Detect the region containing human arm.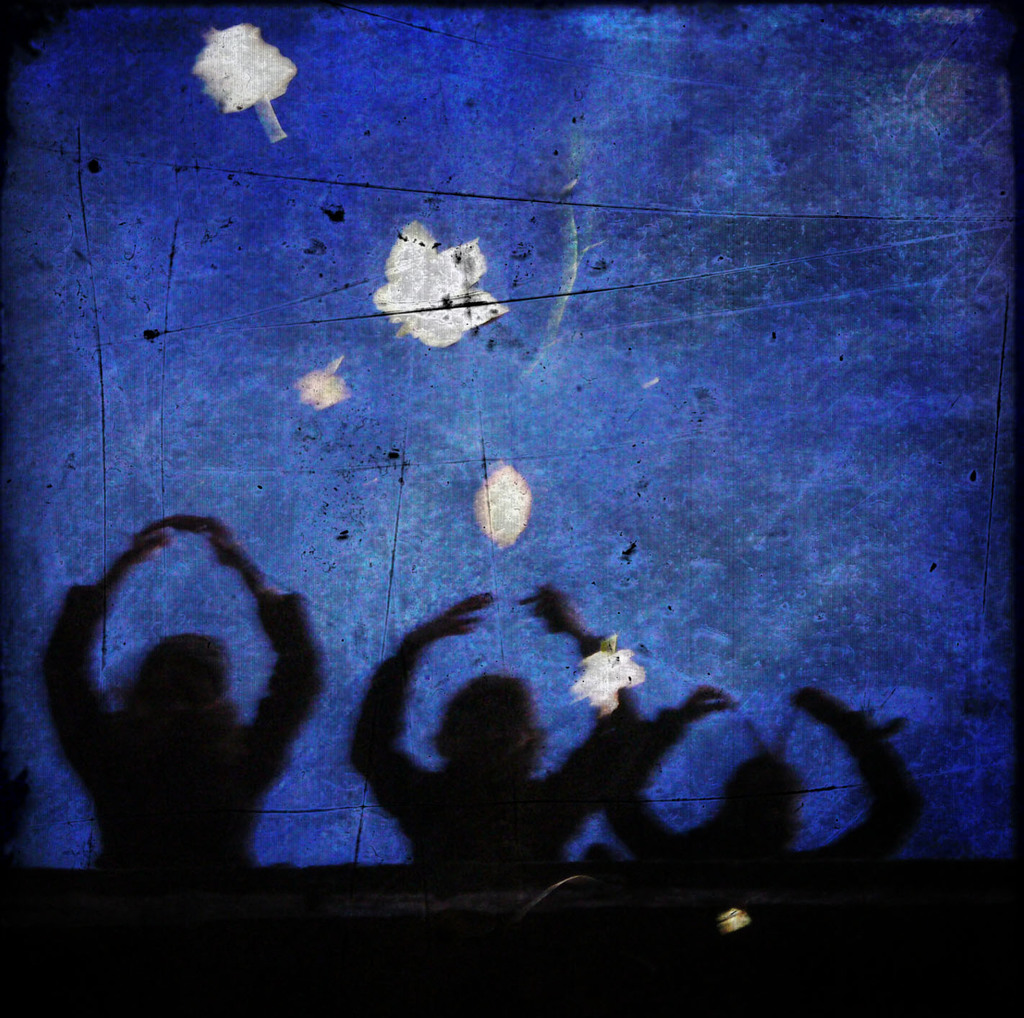
crop(341, 593, 480, 854).
